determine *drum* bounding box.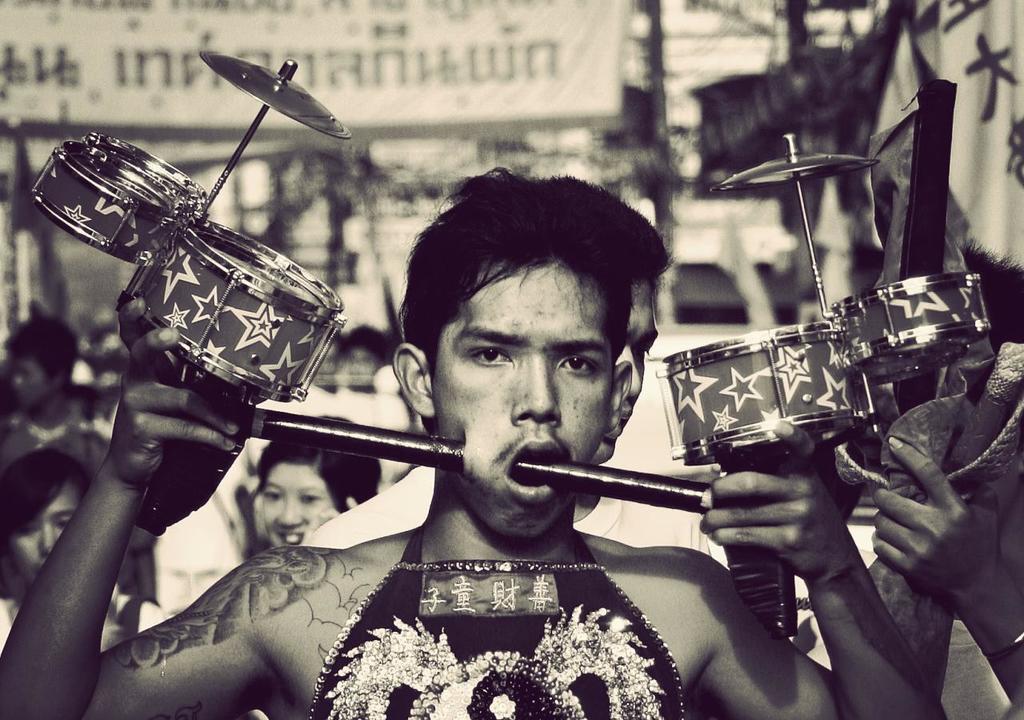
Determined: crop(90, 137, 205, 210).
